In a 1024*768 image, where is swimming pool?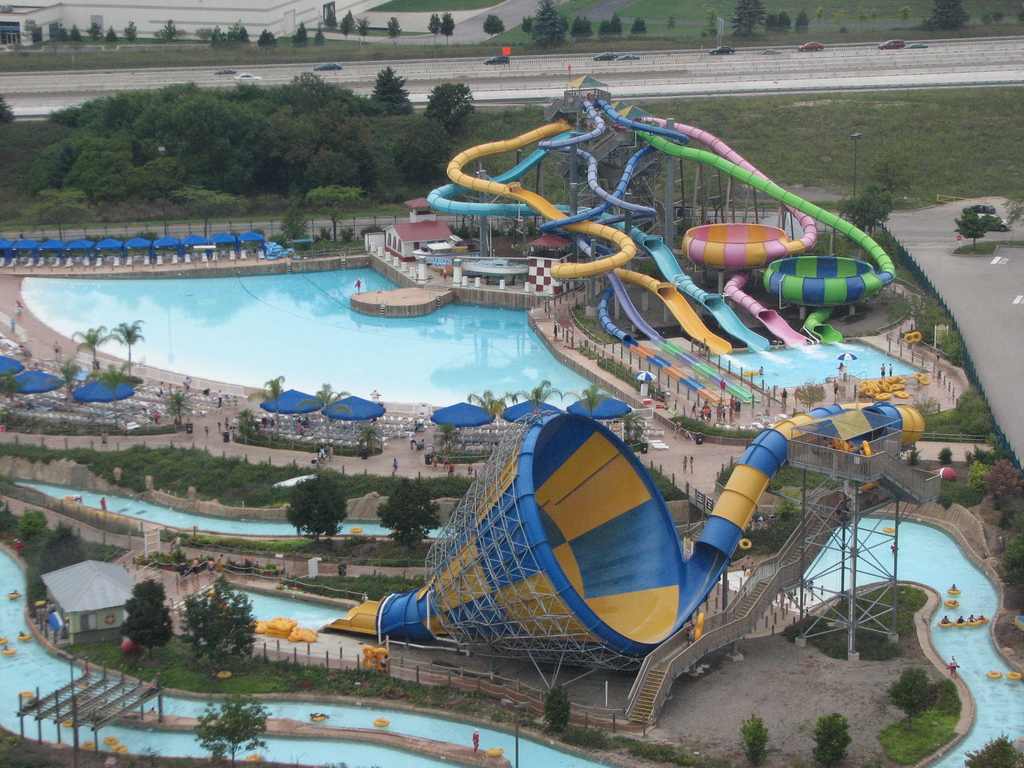
detection(794, 502, 1023, 765).
